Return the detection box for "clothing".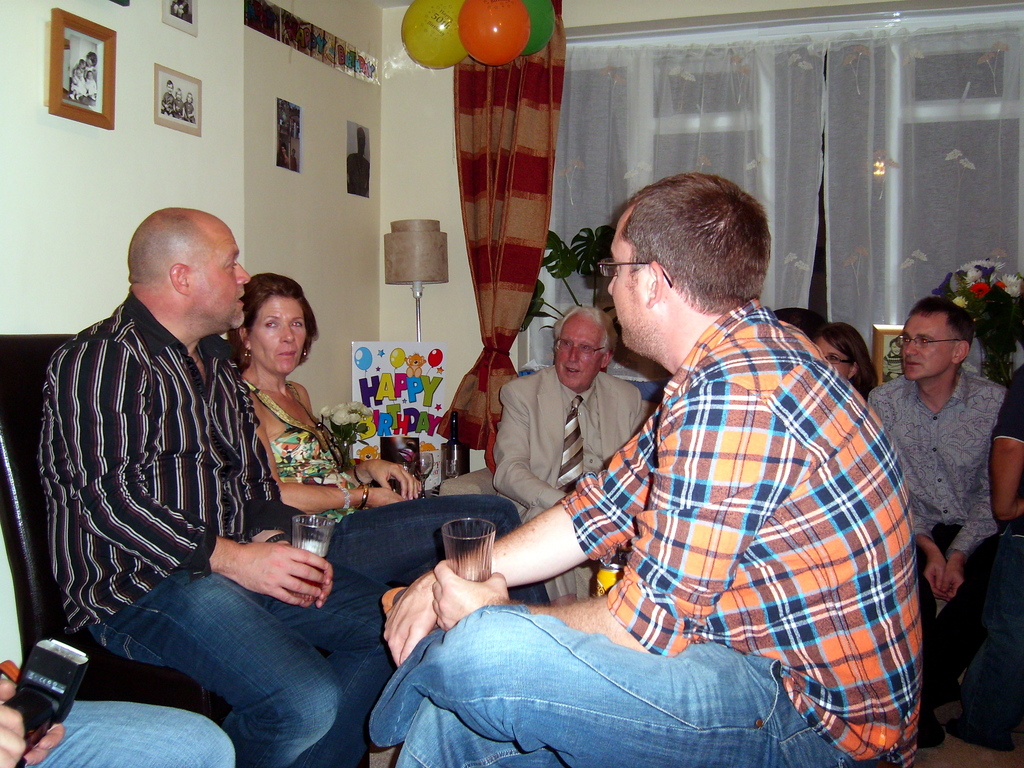
[left=246, top=381, right=360, bottom=521].
